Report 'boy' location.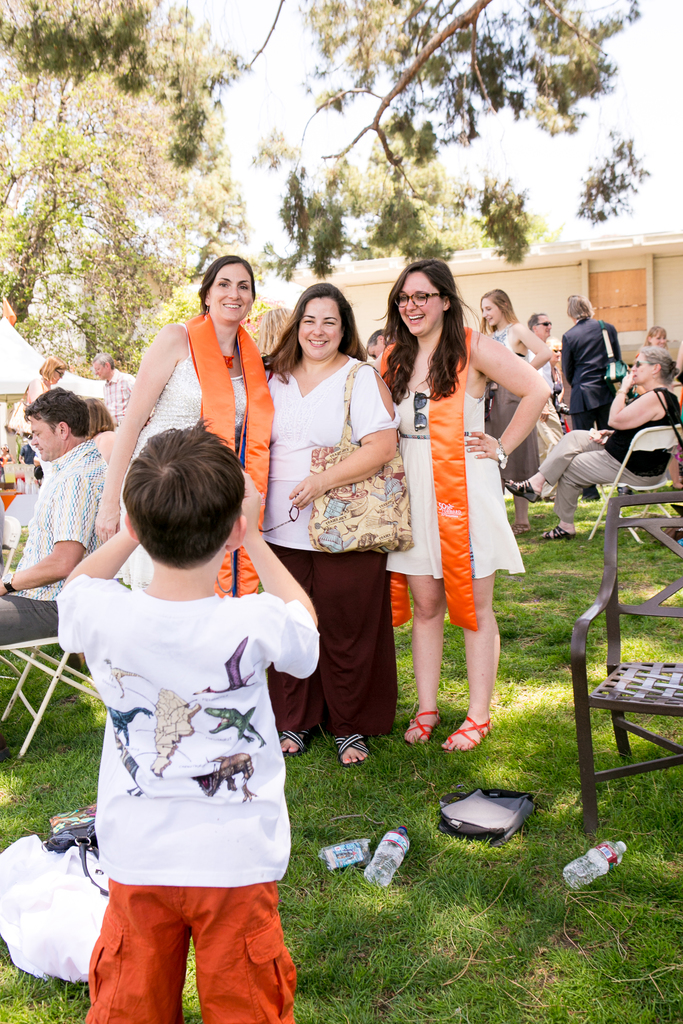
Report: x1=24 y1=412 x2=315 y2=1023.
